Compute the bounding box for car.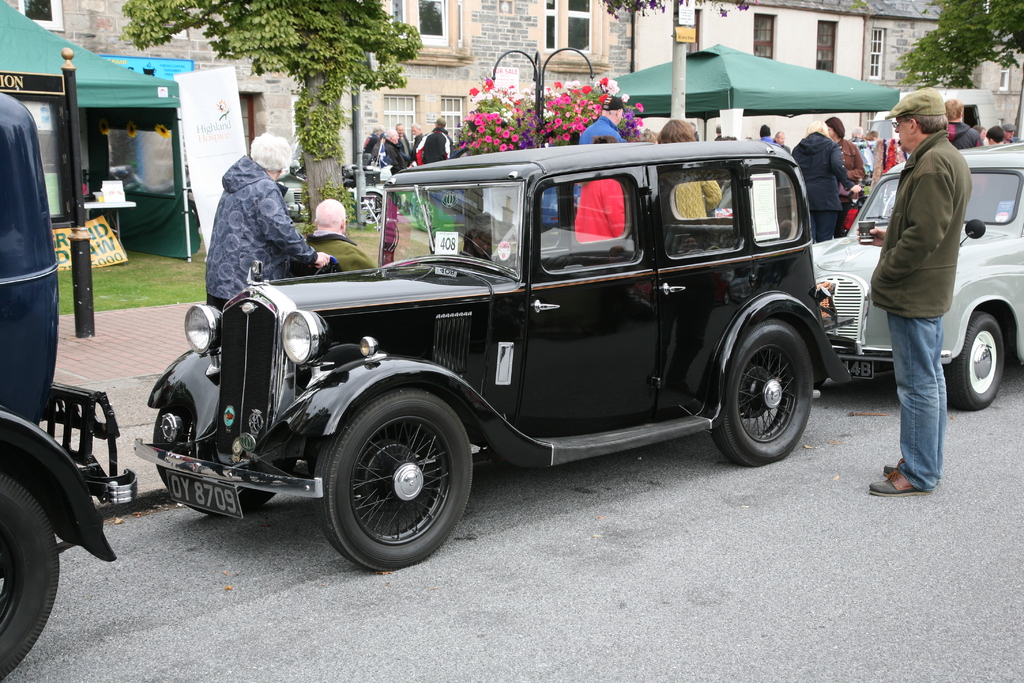
[812, 144, 1023, 419].
